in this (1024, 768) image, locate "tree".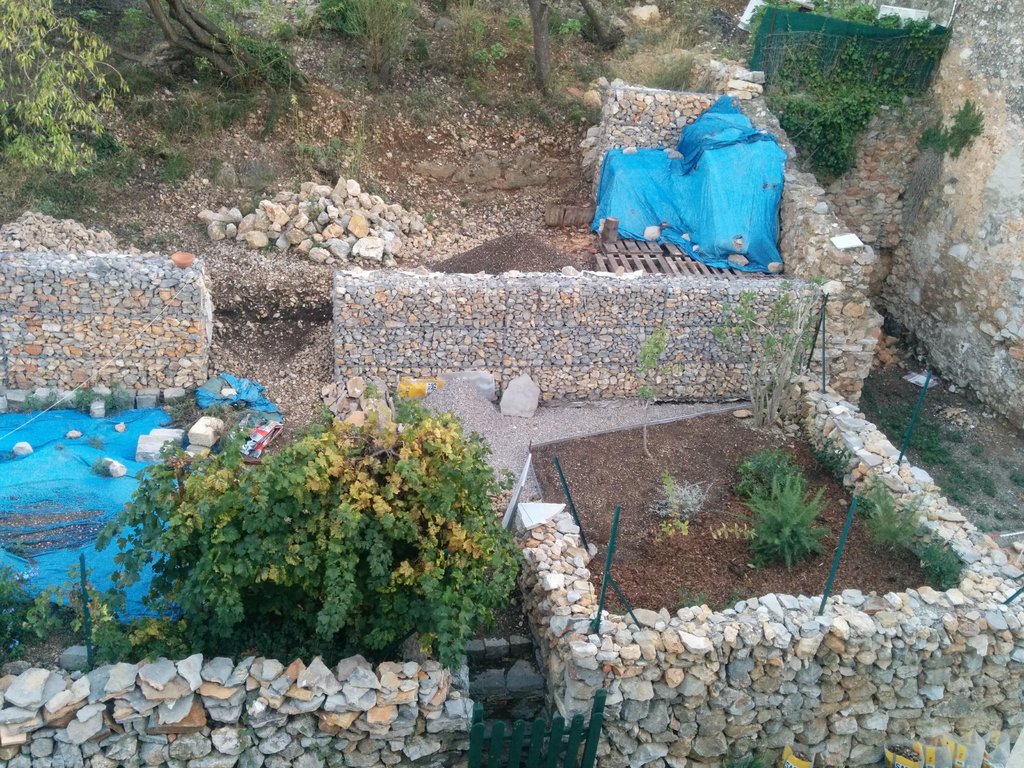
Bounding box: [left=511, top=0, right=573, bottom=107].
